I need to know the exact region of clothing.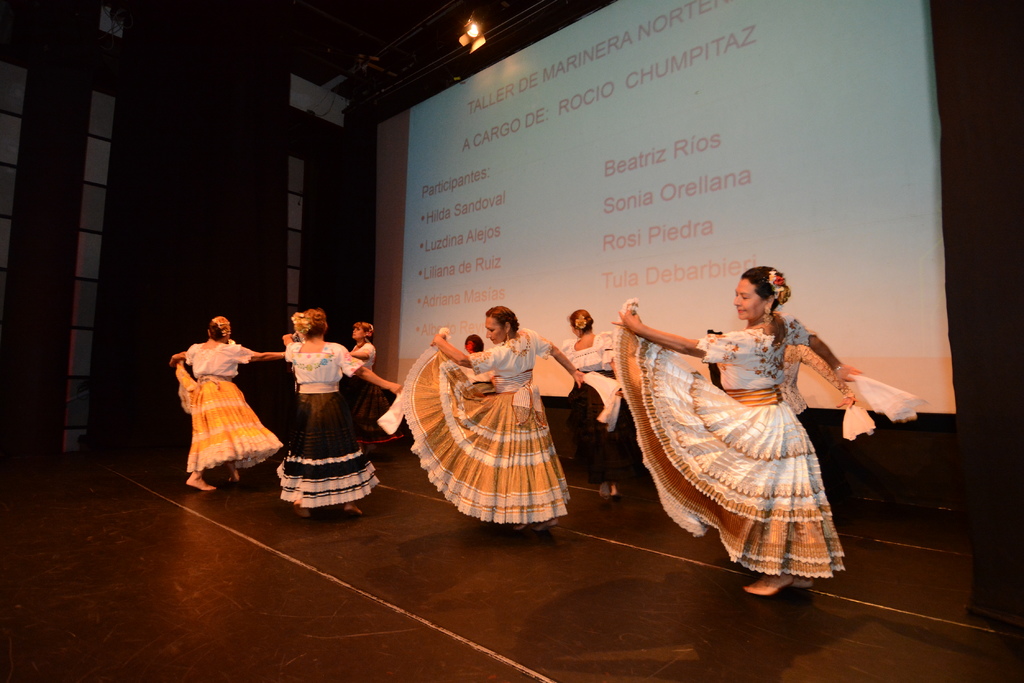
Region: detection(396, 389, 577, 531).
